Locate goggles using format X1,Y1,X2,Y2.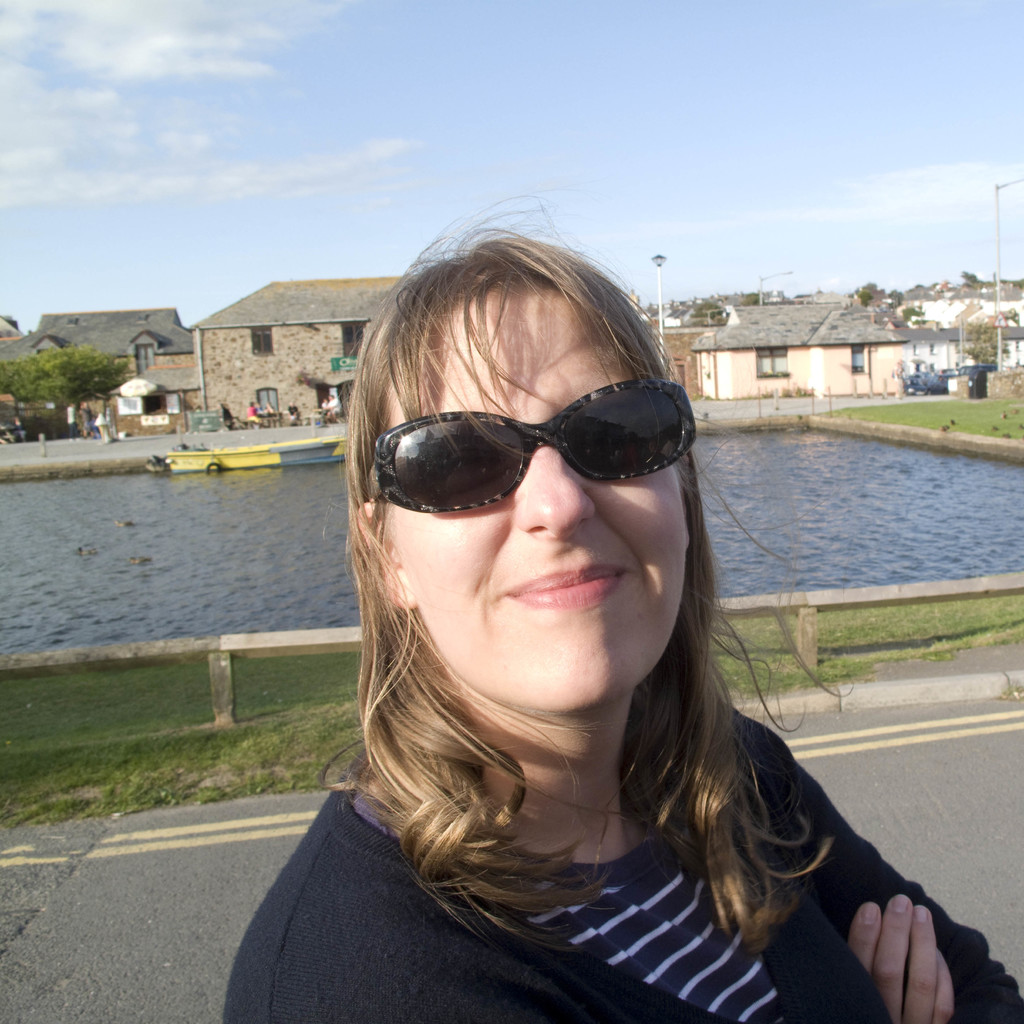
380,379,716,521.
